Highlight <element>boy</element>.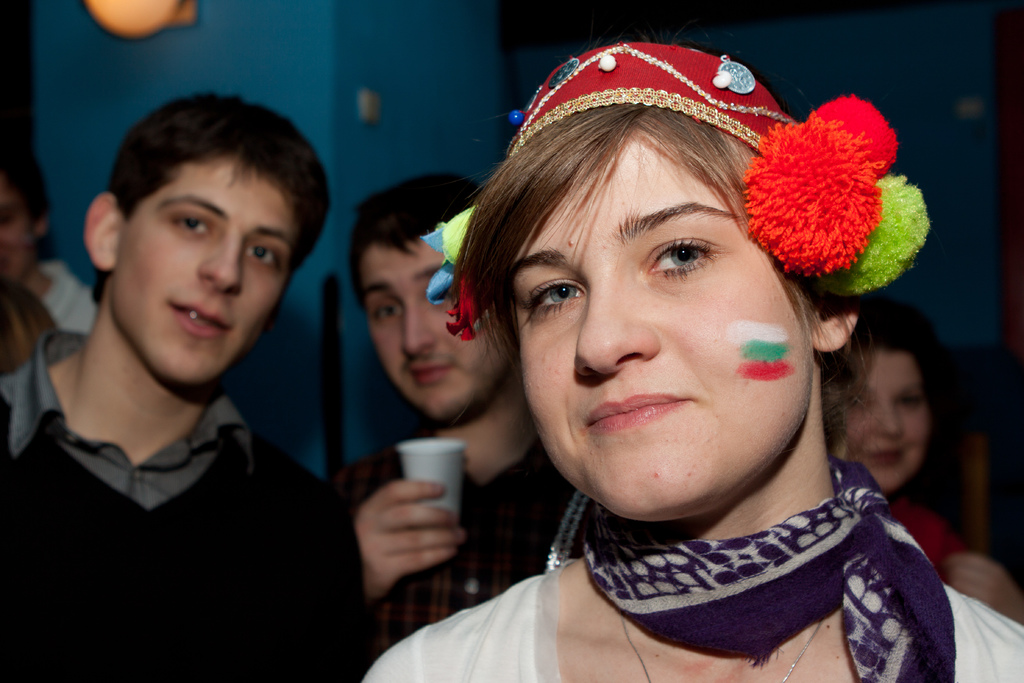
Highlighted region: x1=0, y1=86, x2=390, y2=682.
